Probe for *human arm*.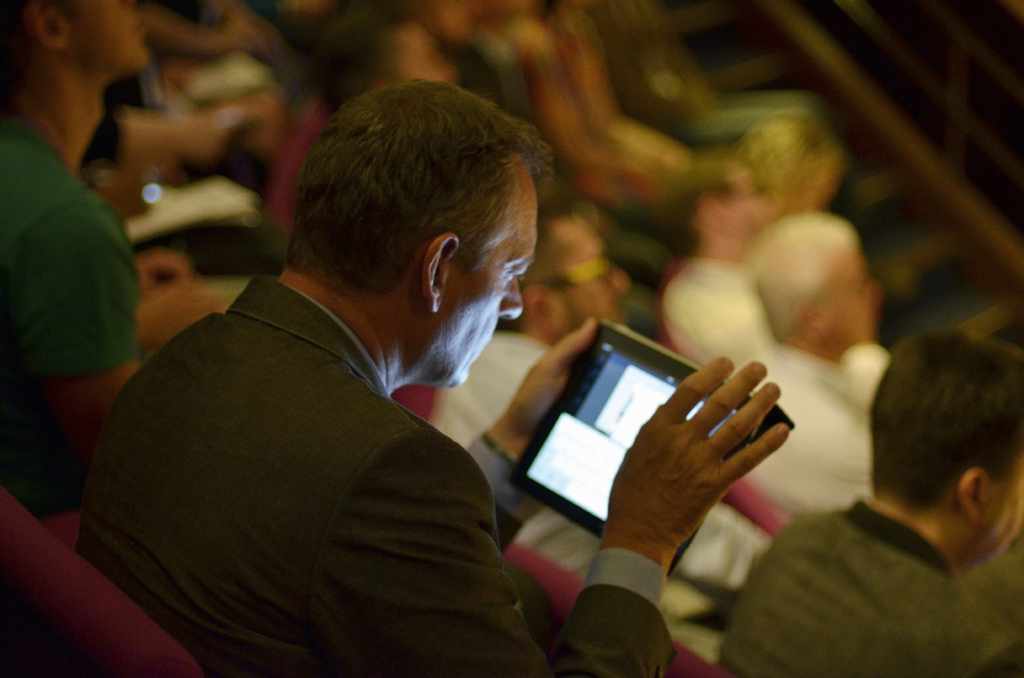
Probe result: crop(307, 362, 787, 661).
